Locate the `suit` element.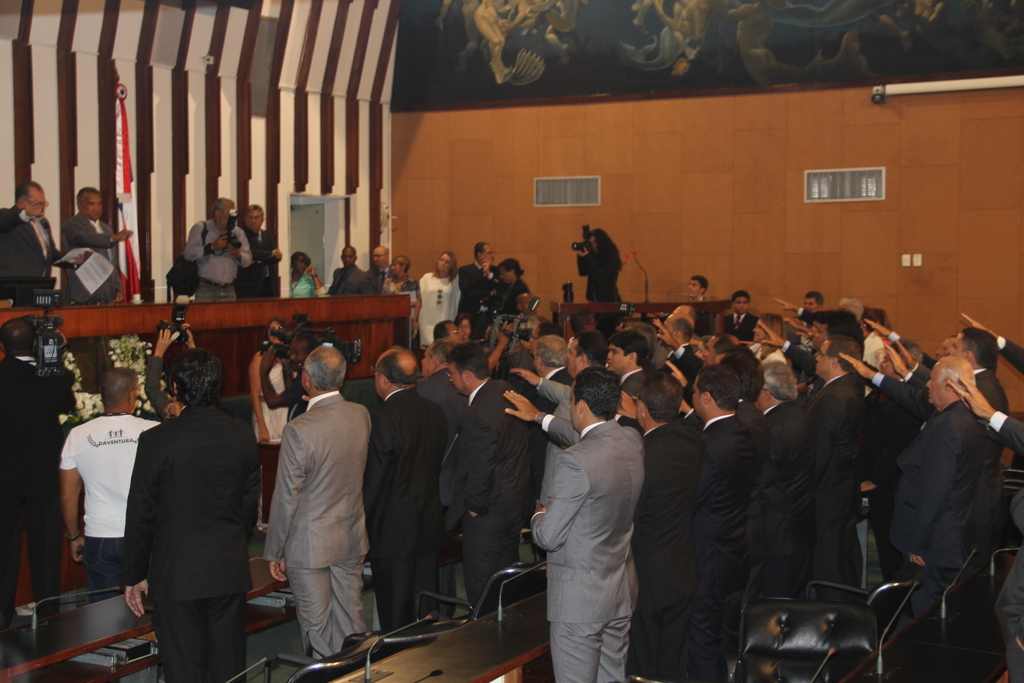
Element bbox: left=328, top=267, right=365, bottom=293.
